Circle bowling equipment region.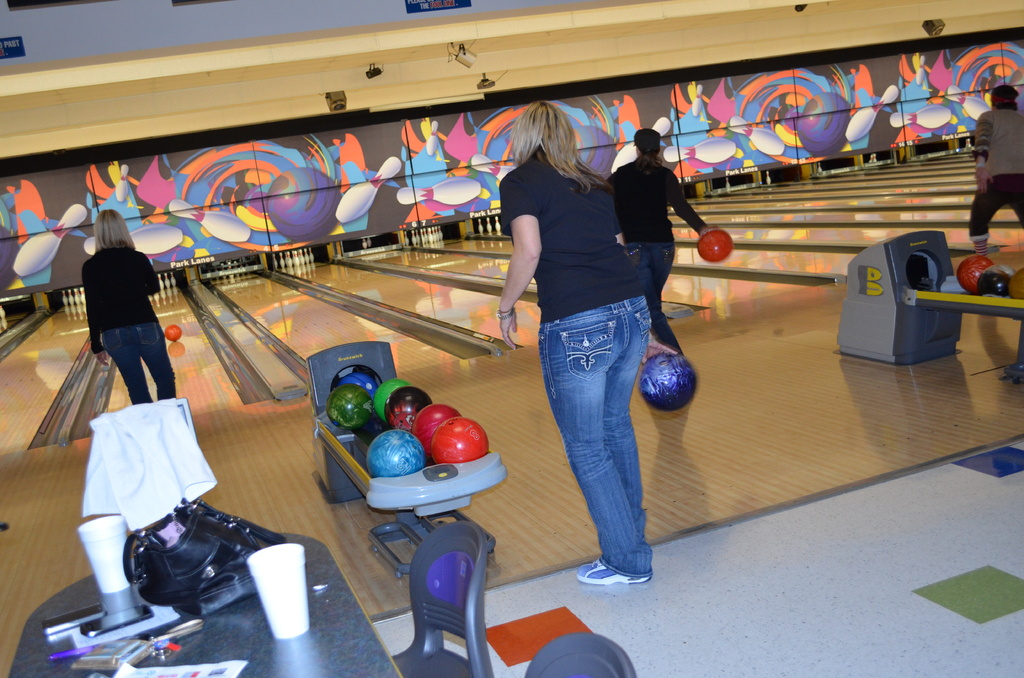
Region: crop(332, 154, 404, 227).
